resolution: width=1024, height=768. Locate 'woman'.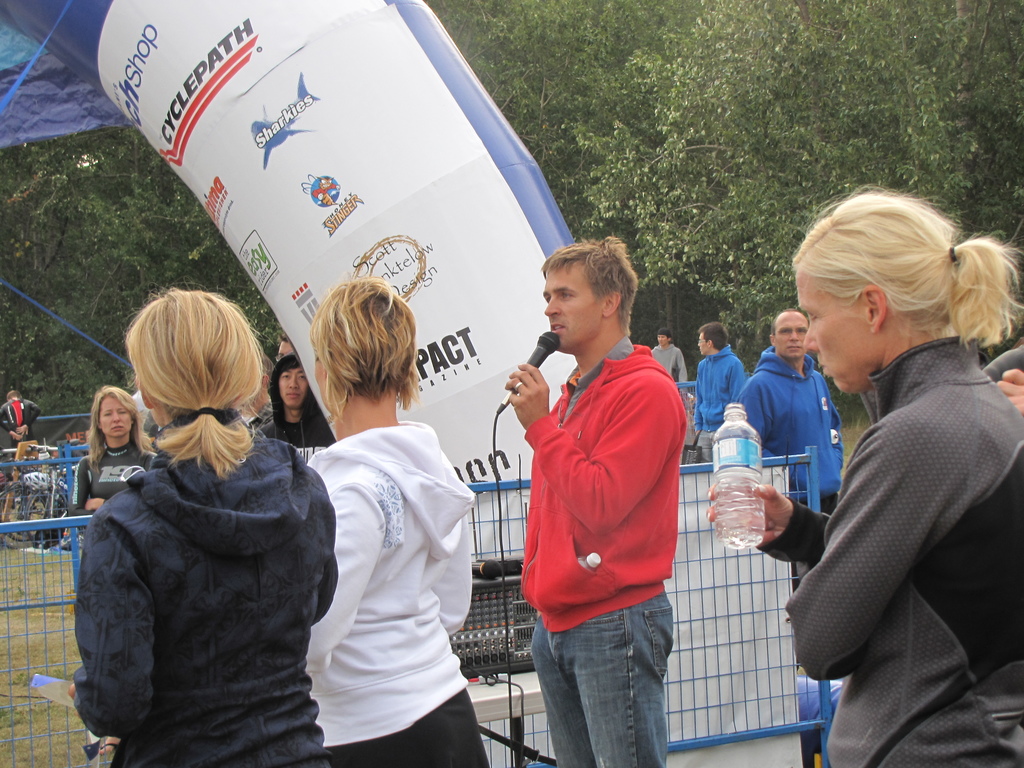
select_region(59, 285, 335, 767).
